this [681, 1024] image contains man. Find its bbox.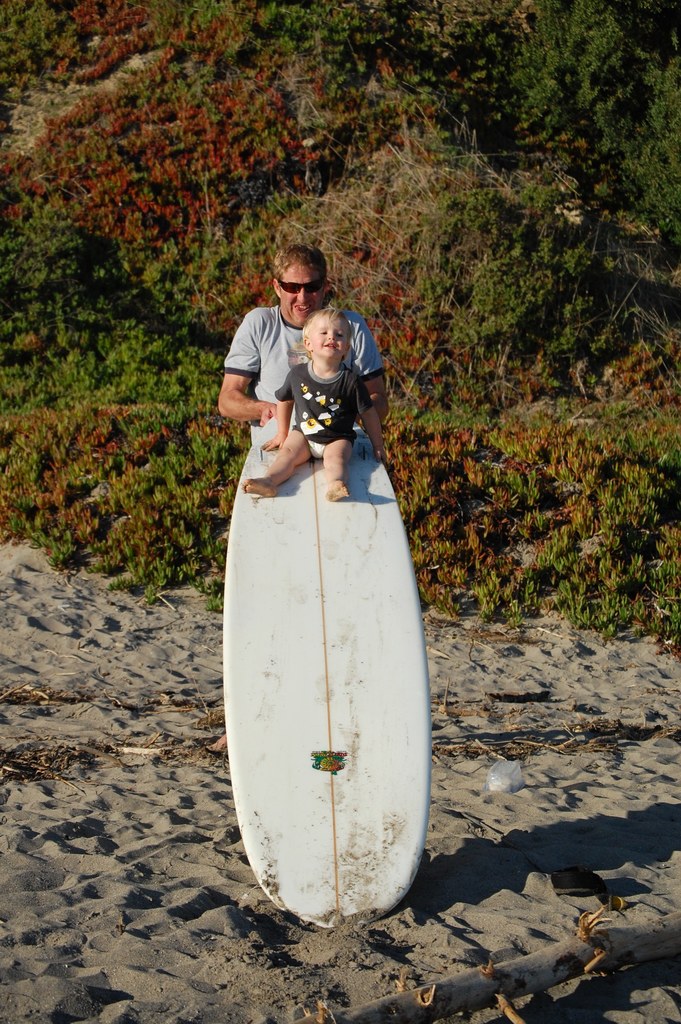
<bbox>217, 246, 391, 445</bbox>.
